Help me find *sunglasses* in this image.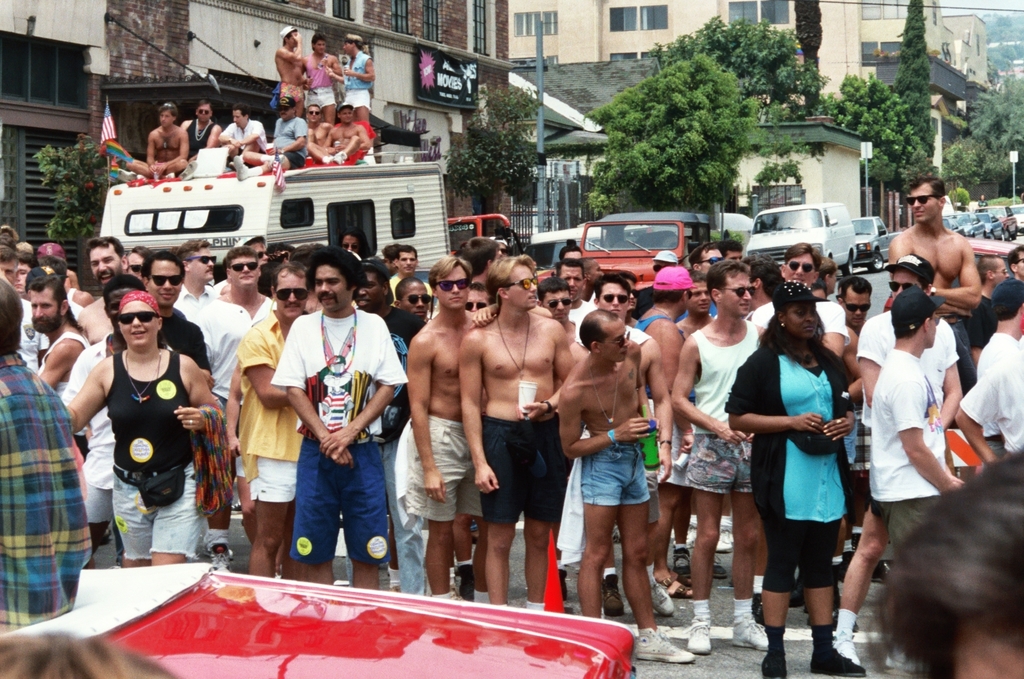
Found it: box(467, 305, 488, 312).
